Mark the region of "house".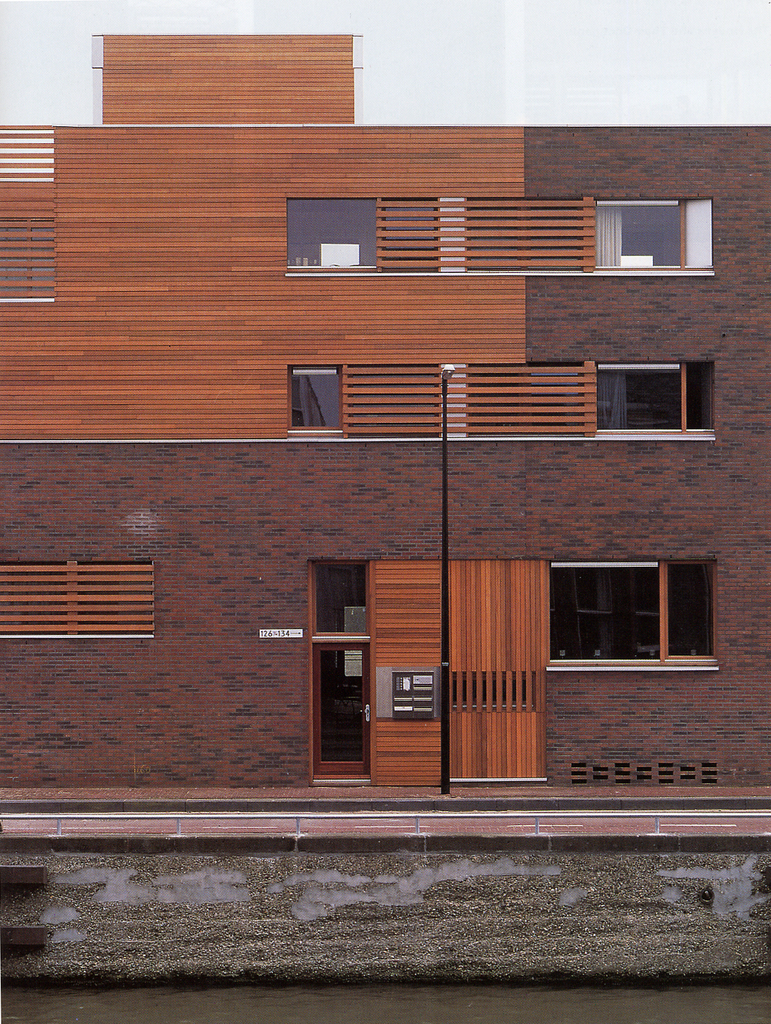
Region: 0/21/770/994.
